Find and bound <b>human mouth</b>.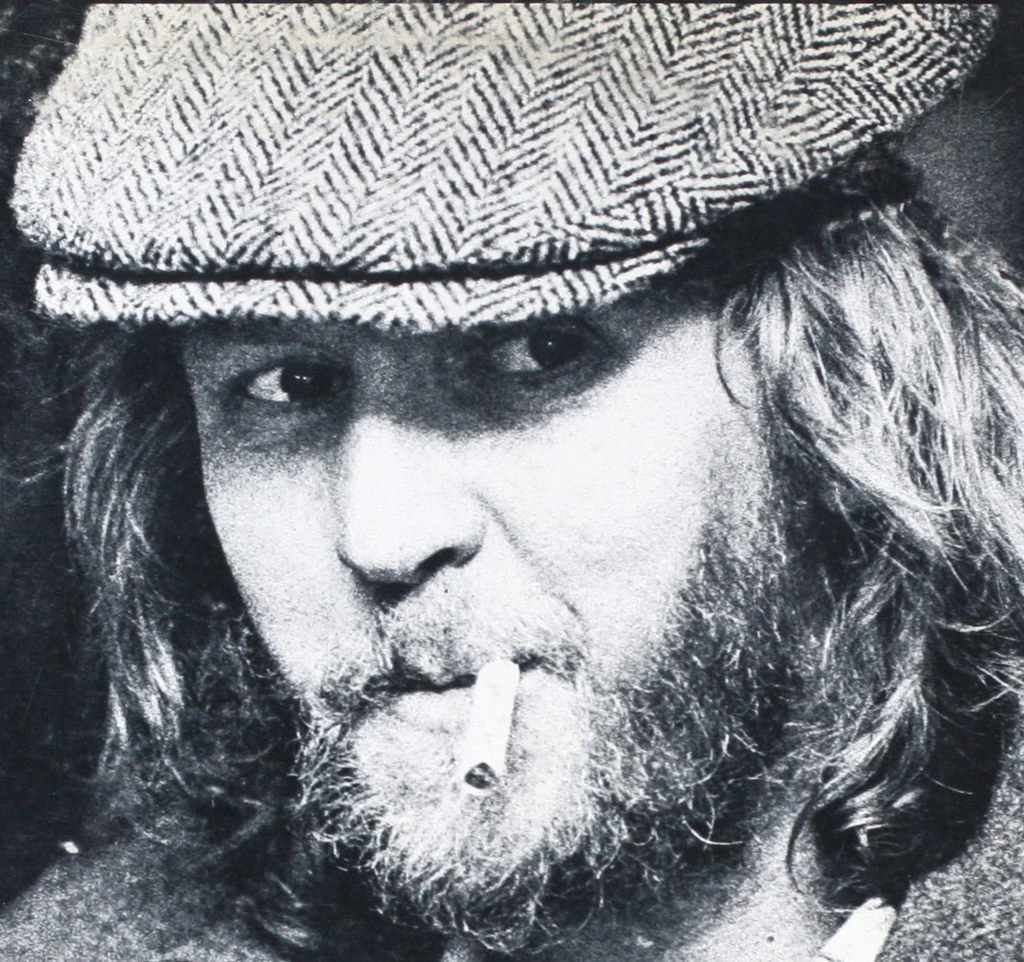
Bound: [left=373, top=662, right=541, bottom=717].
